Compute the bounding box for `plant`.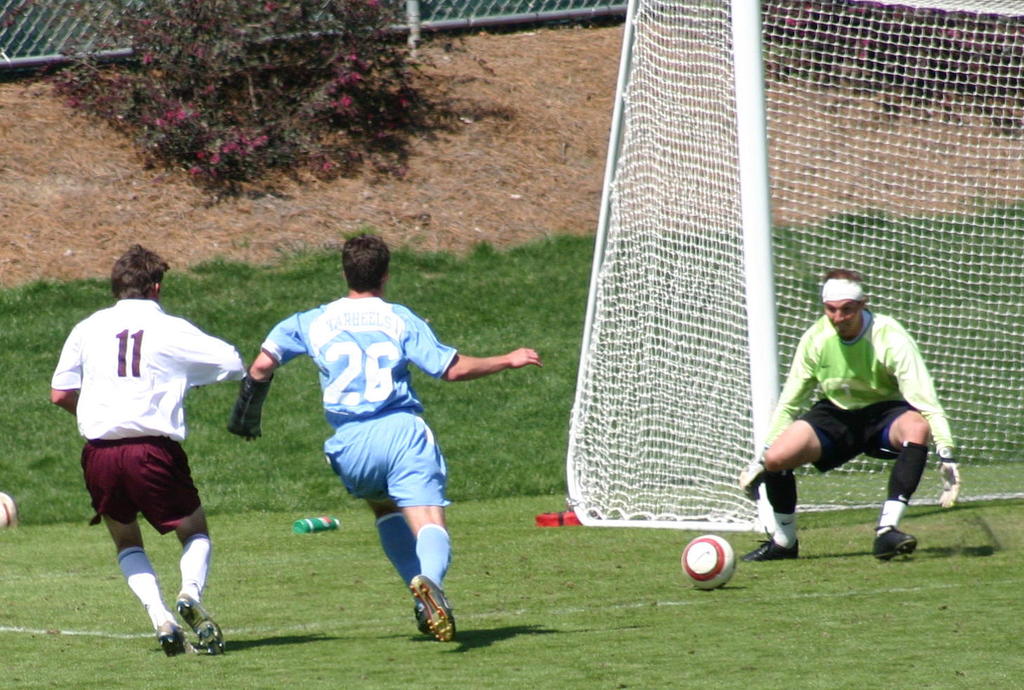
box=[39, 0, 509, 205].
